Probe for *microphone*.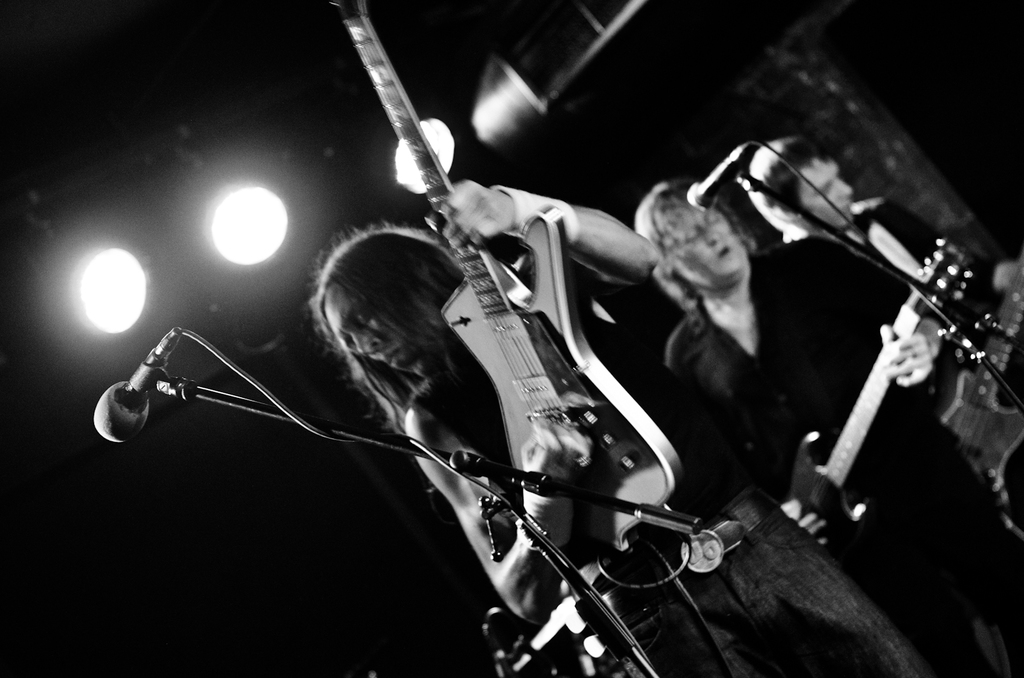
Probe result: box=[679, 149, 749, 221].
